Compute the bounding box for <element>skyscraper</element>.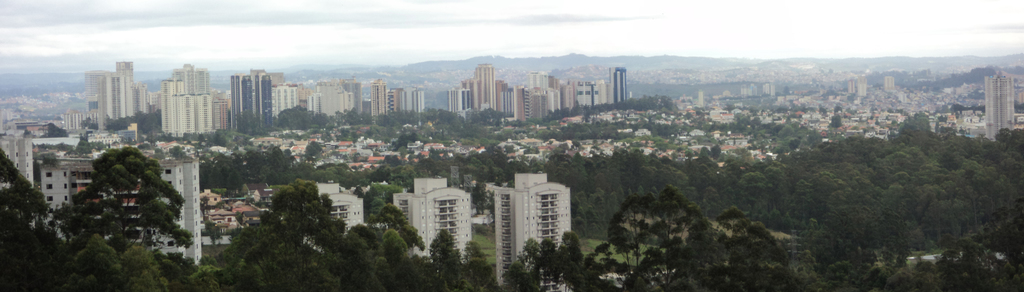
(981, 69, 1014, 141).
